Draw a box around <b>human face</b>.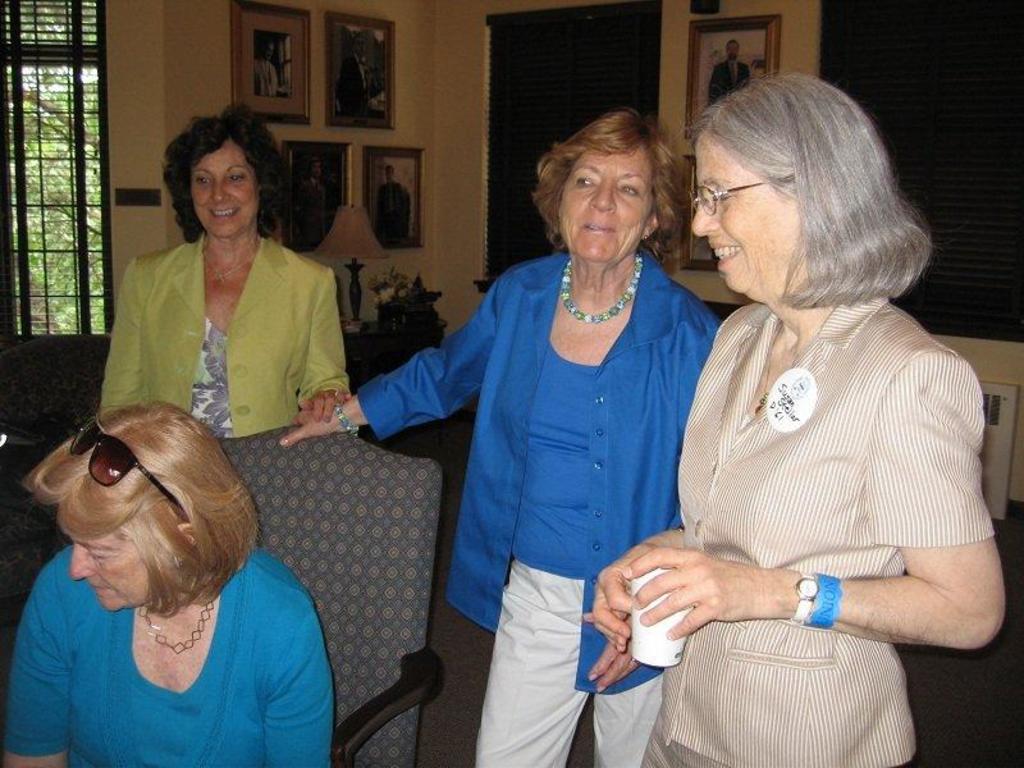
bbox=[689, 137, 801, 306].
